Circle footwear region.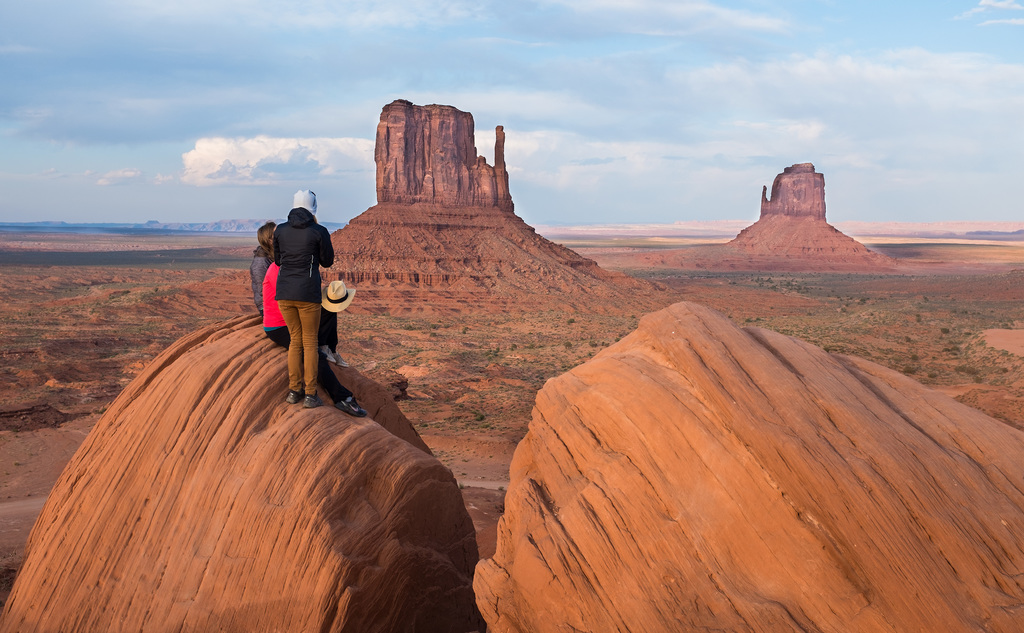
Region: pyautogui.locateOnScreen(324, 344, 350, 365).
